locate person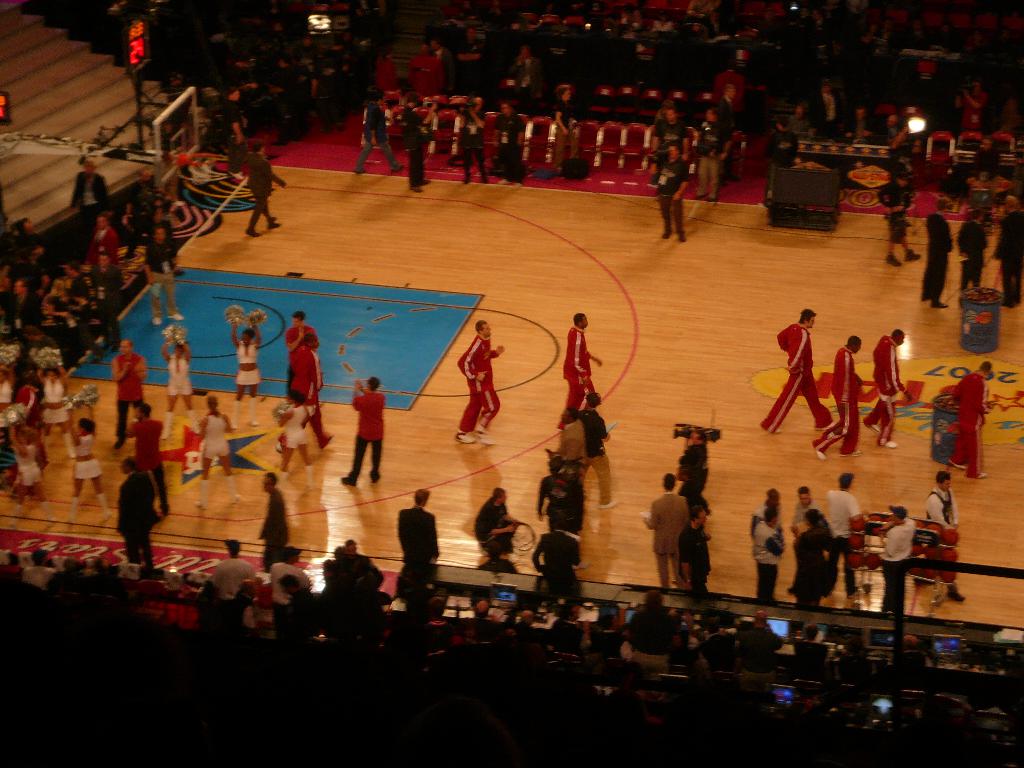
[x1=923, y1=467, x2=966, y2=600]
